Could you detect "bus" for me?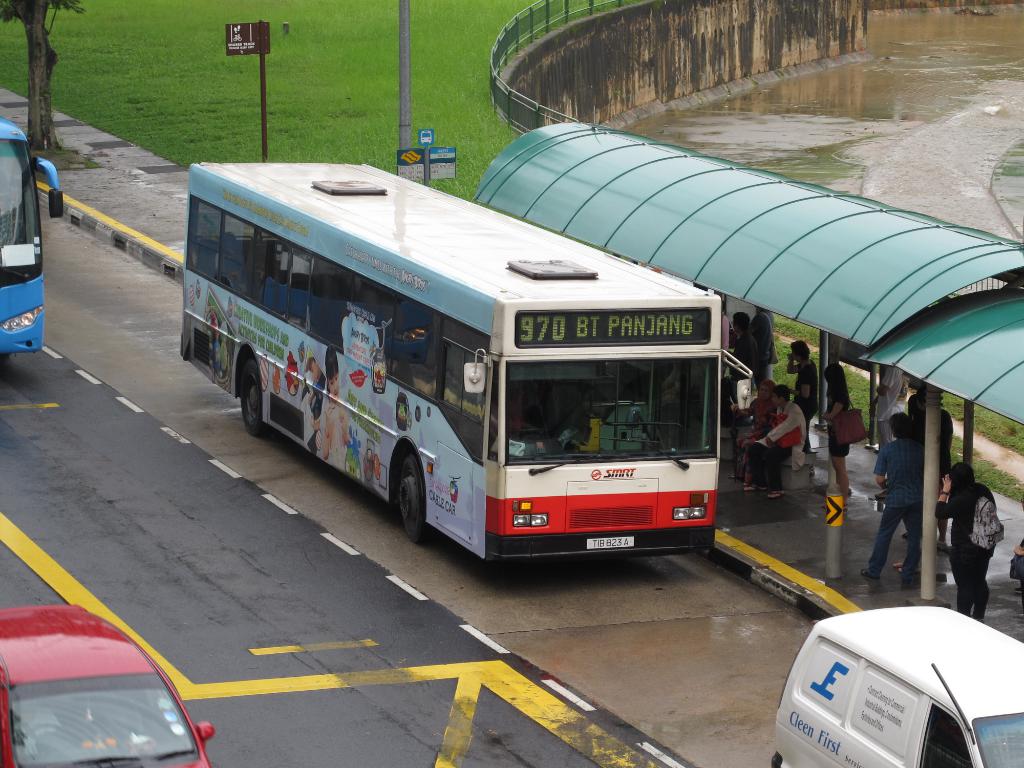
Detection result: locate(0, 113, 68, 361).
